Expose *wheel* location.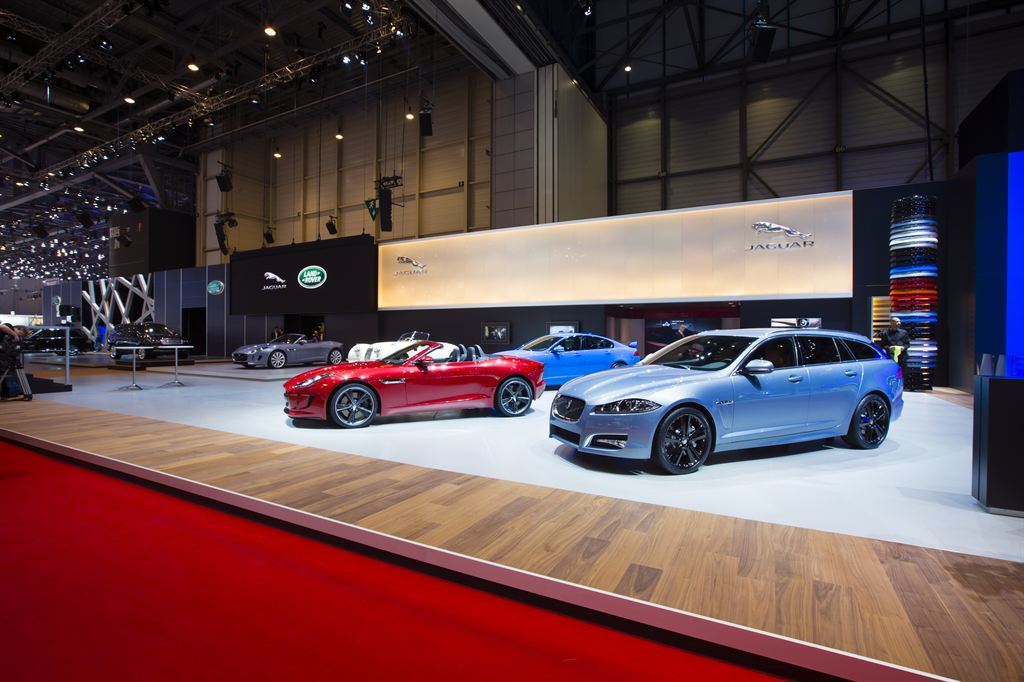
Exposed at [left=328, top=383, right=380, bottom=431].
